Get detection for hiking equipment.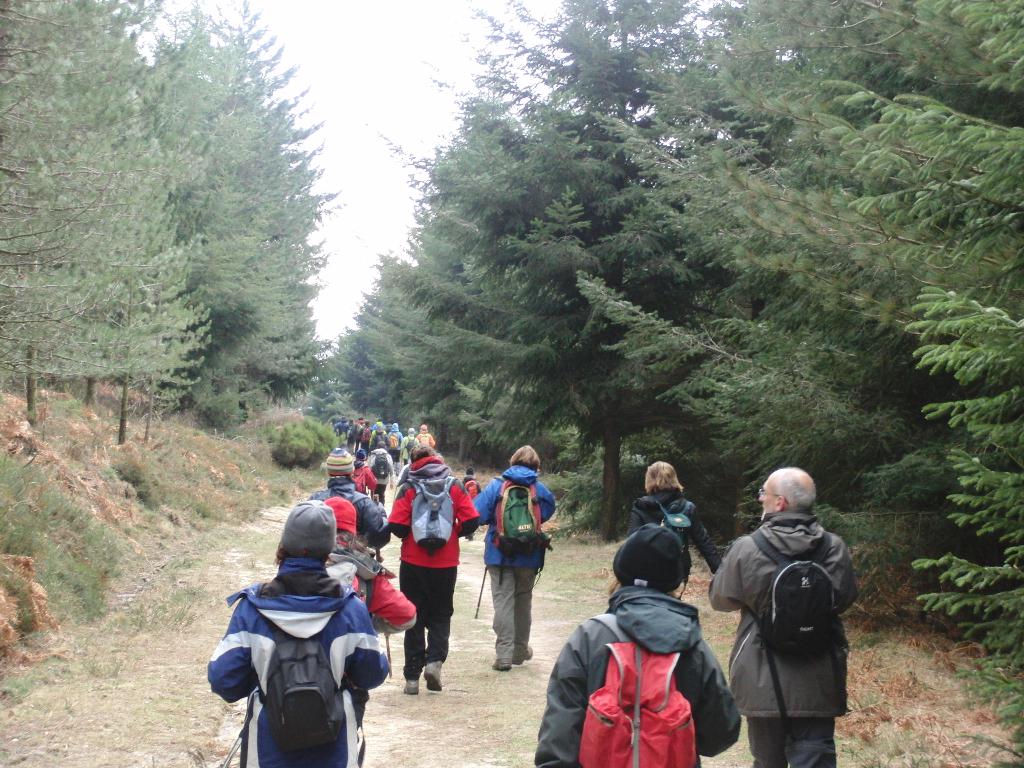
Detection: locate(373, 429, 385, 449).
